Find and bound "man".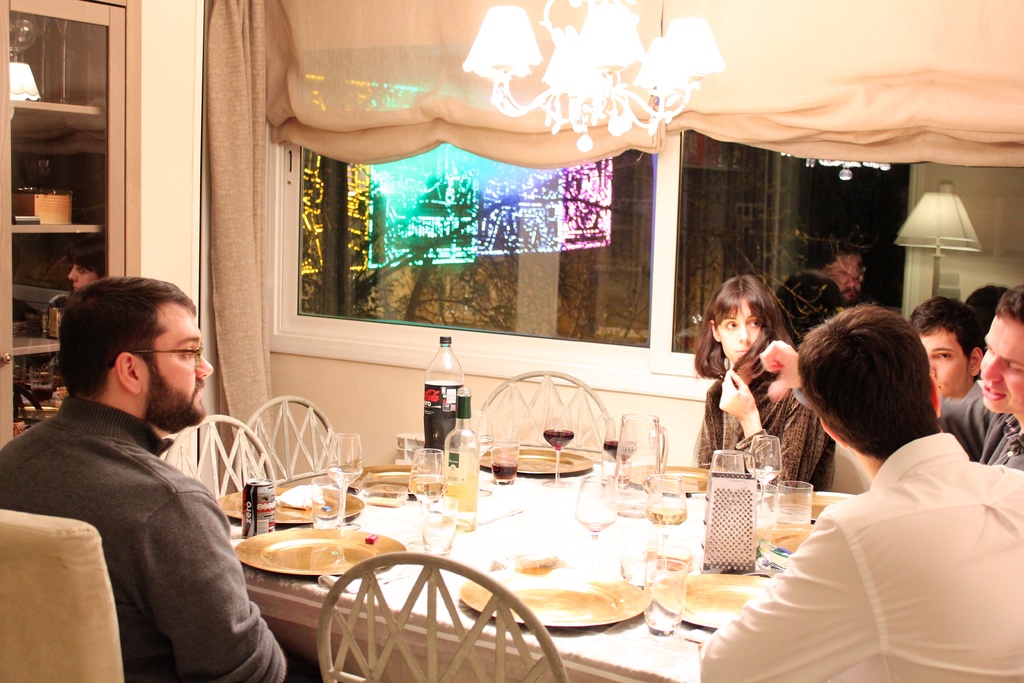
Bound: rect(0, 278, 298, 682).
